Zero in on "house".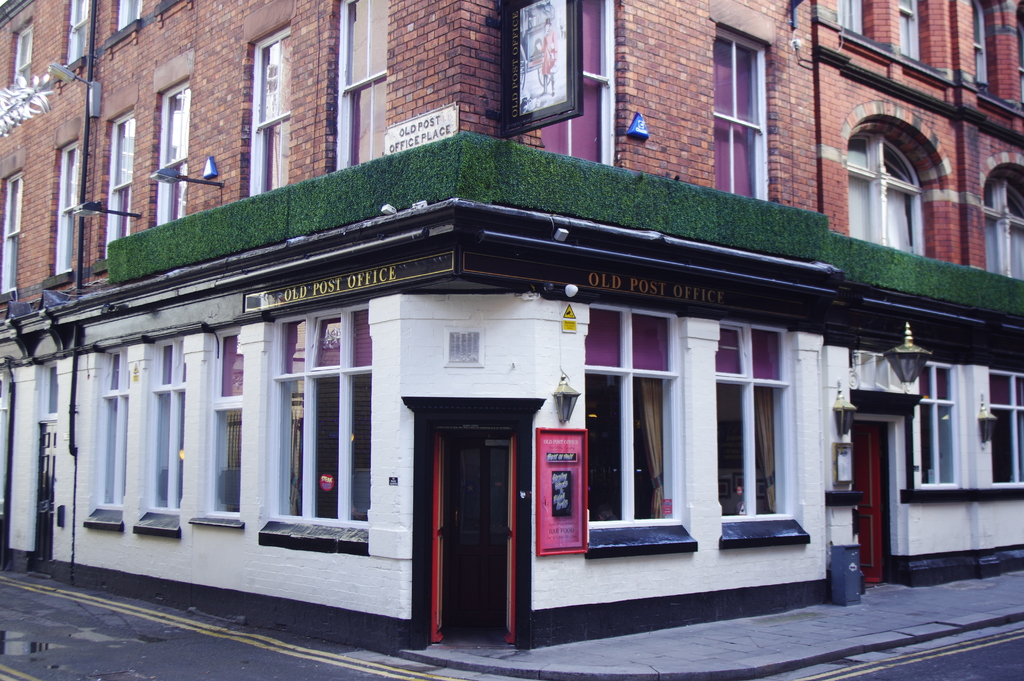
Zeroed in: (left=0, top=0, right=1023, bottom=668).
